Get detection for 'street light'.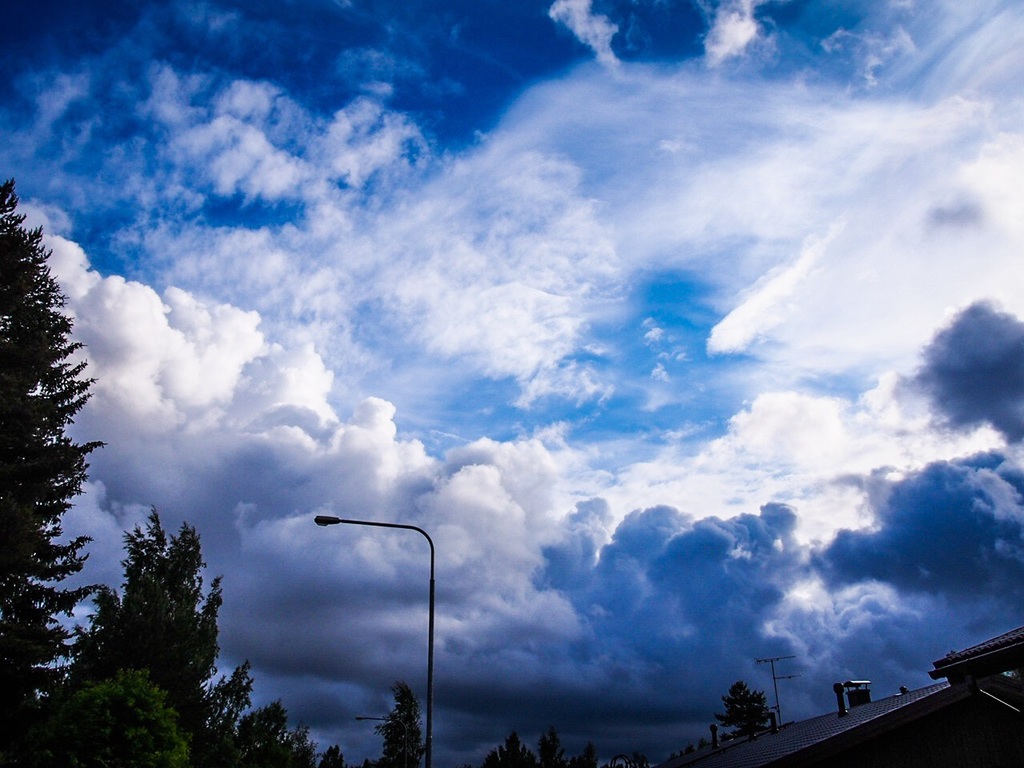
Detection: {"left": 300, "top": 487, "right": 448, "bottom": 759}.
